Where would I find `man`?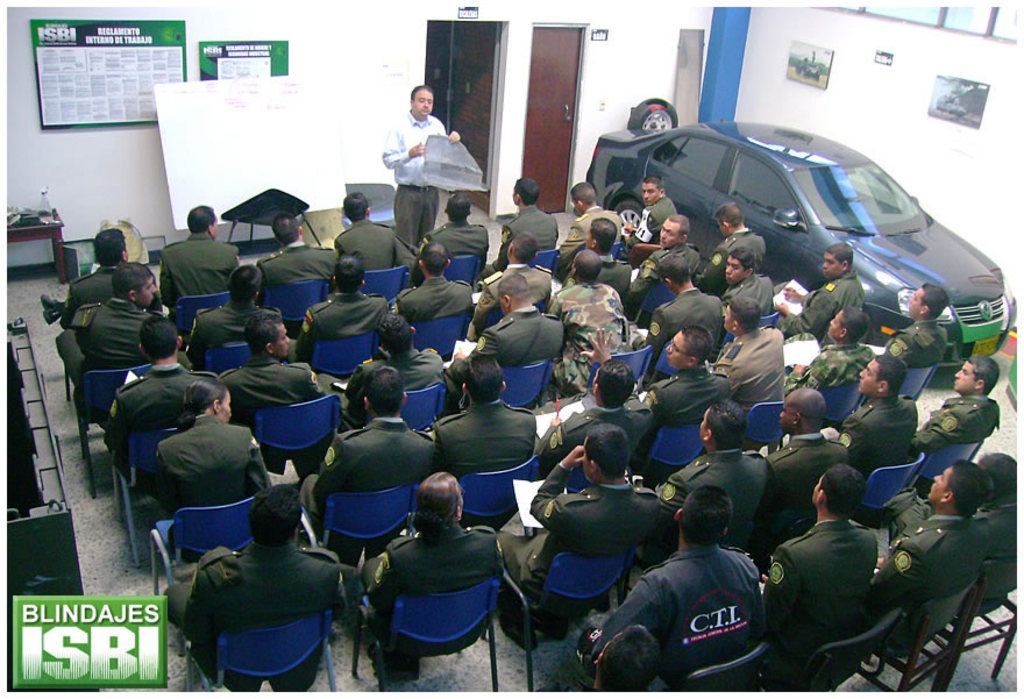
At [719,245,776,340].
